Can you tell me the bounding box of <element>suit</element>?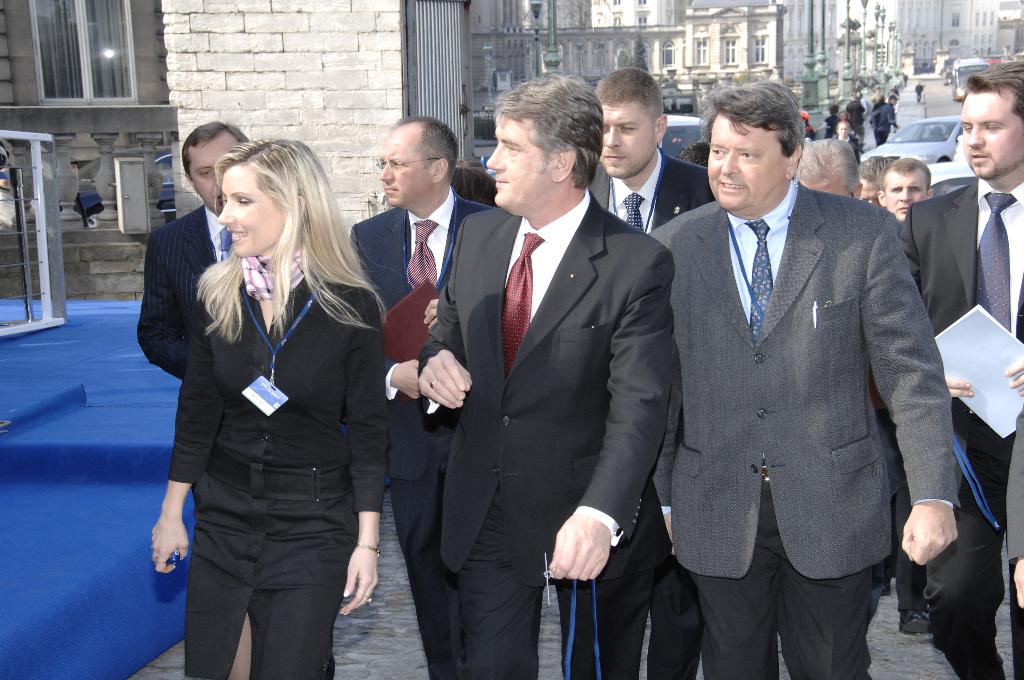
select_region(353, 186, 492, 679).
